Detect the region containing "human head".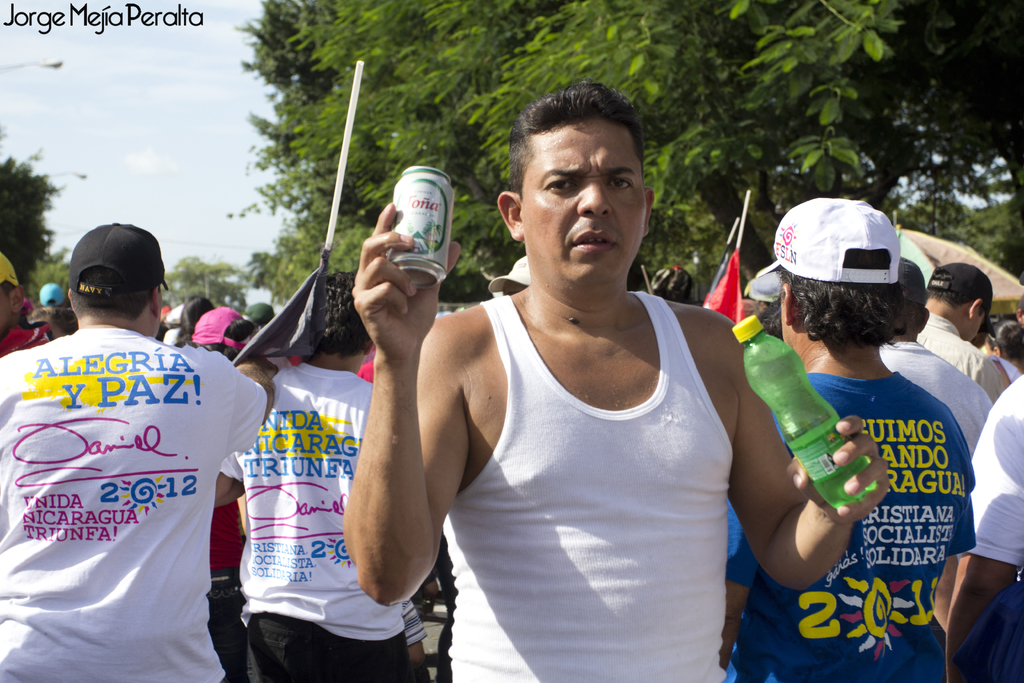
rect(886, 260, 929, 343).
